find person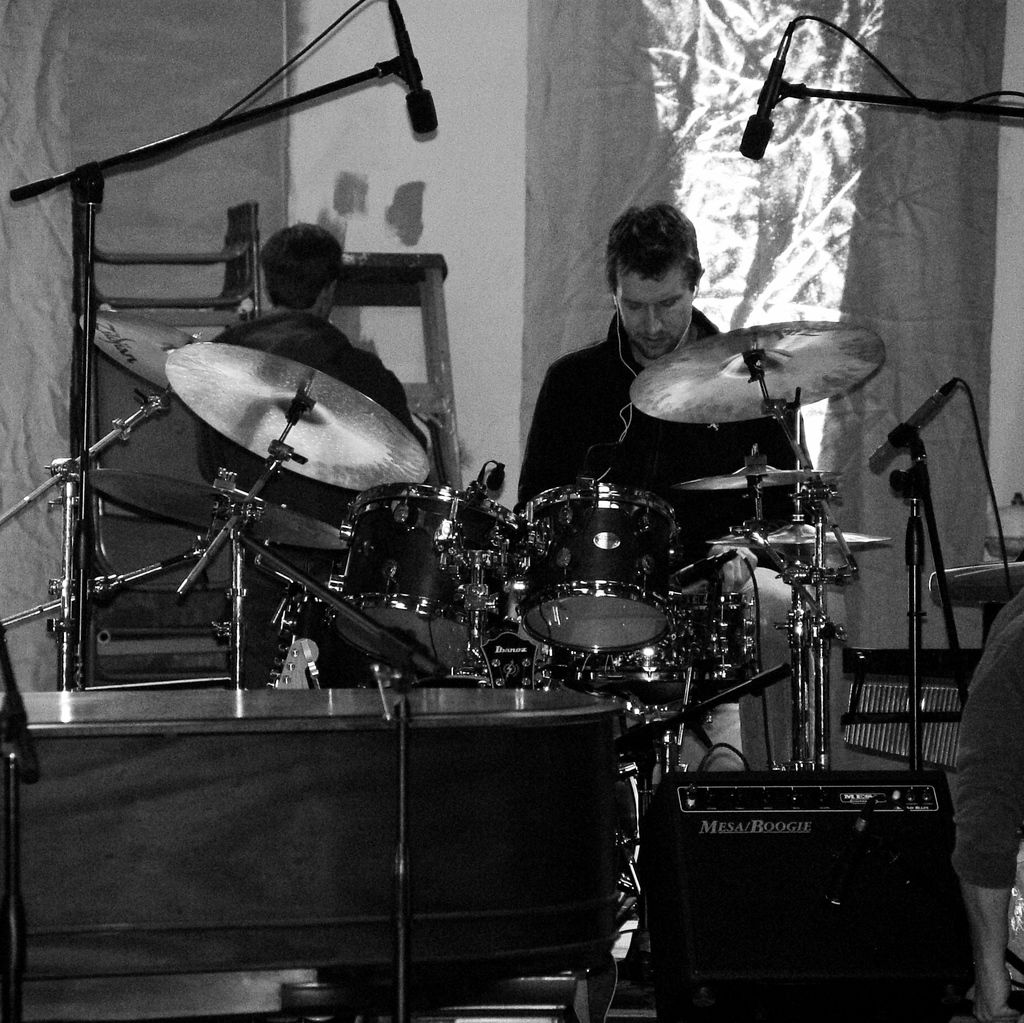
[522, 200, 810, 772]
